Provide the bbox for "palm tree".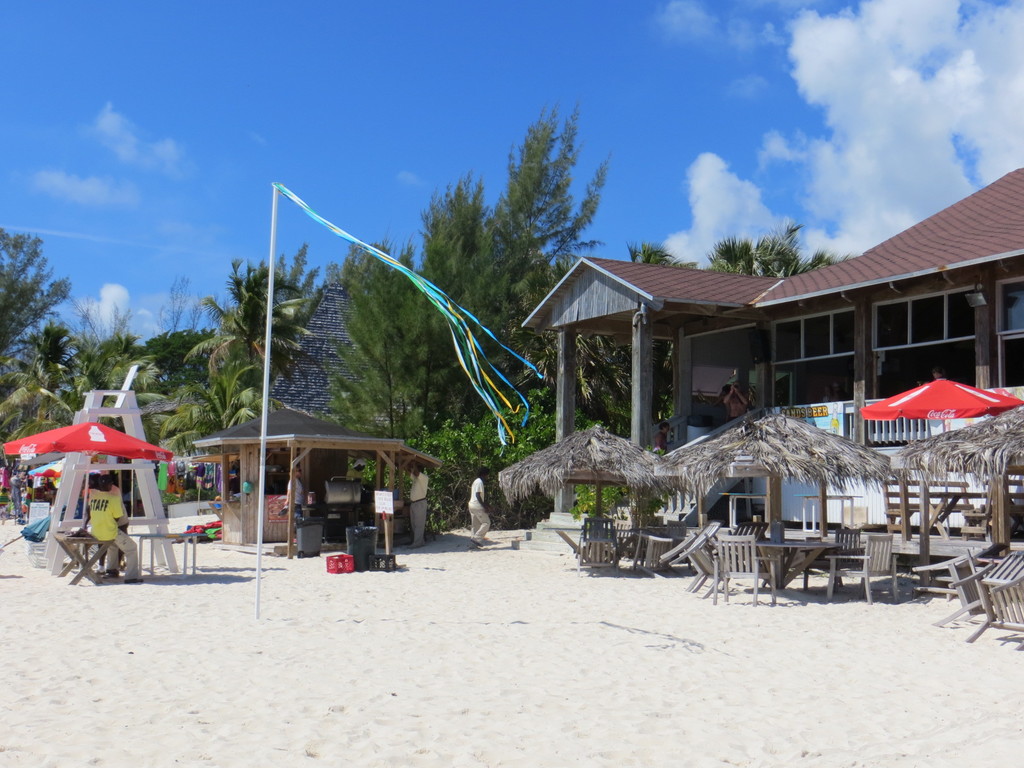
175/252/310/506.
